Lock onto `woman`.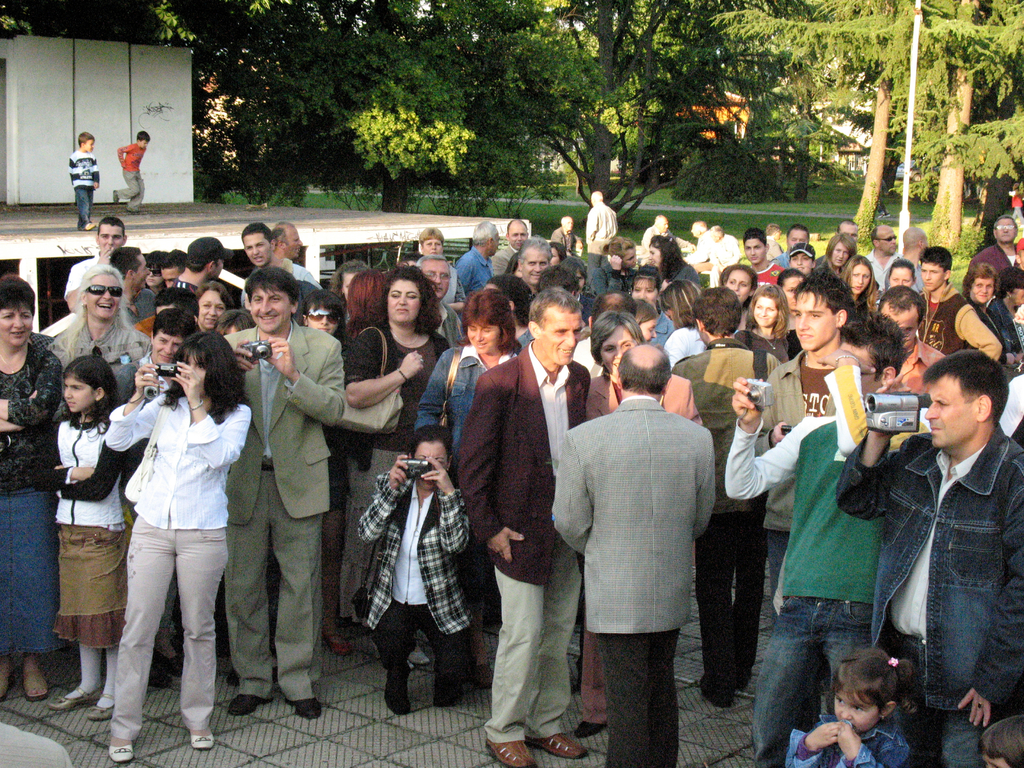
Locked: pyautogui.locateOnScreen(820, 234, 857, 282).
